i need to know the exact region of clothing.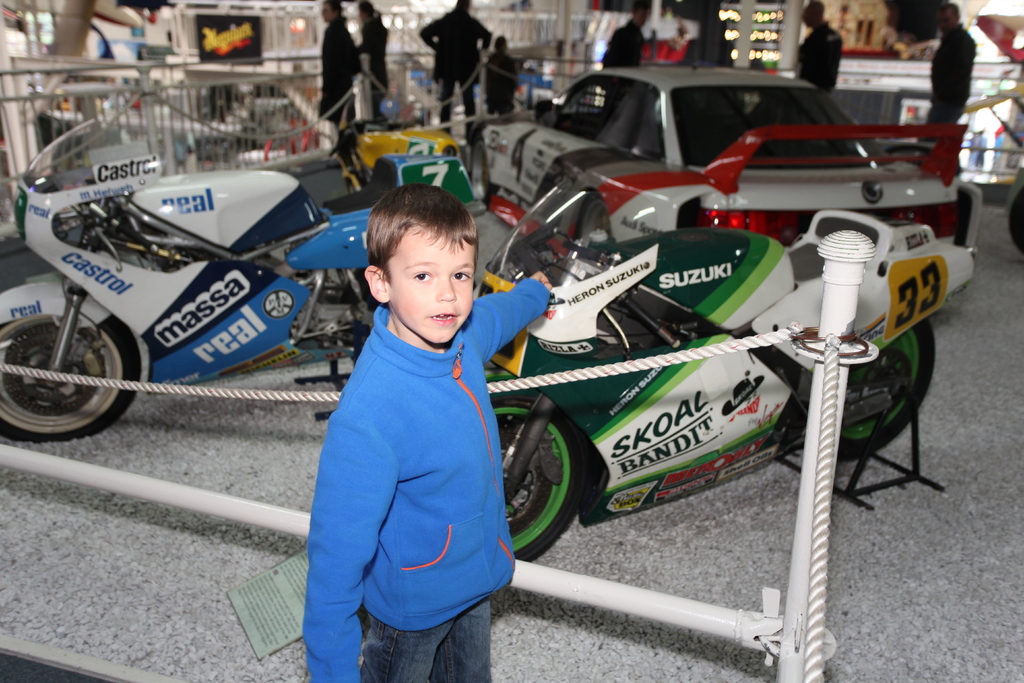
Region: (left=801, top=21, right=844, bottom=90).
